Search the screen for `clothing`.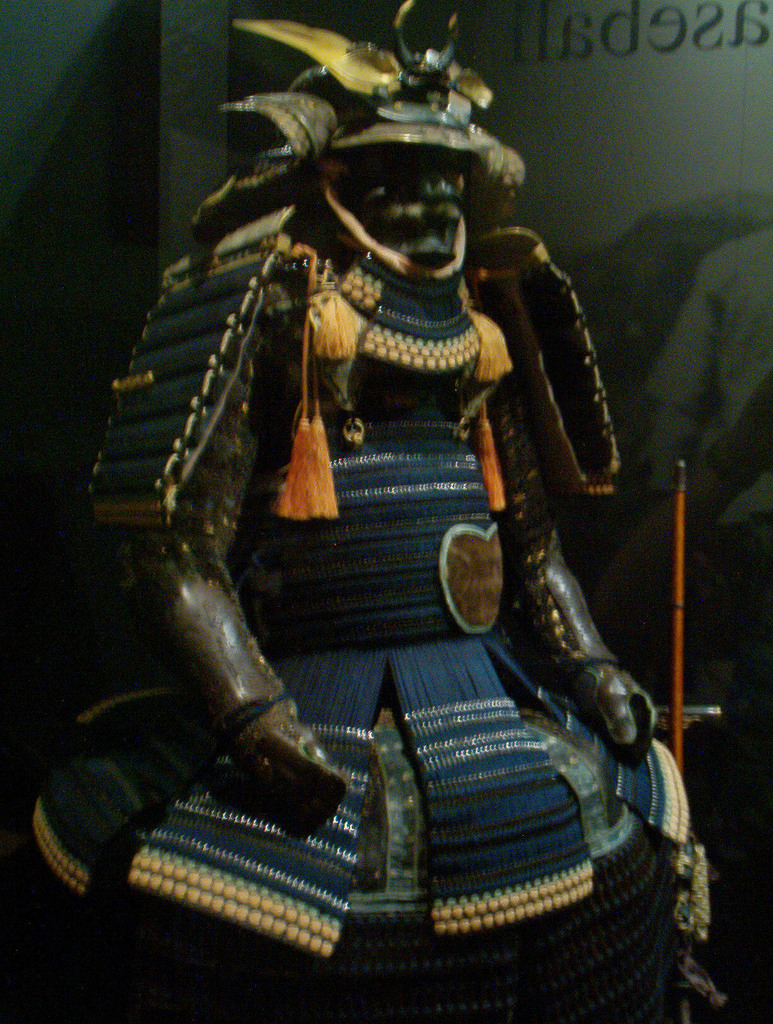
Found at [32,253,708,1023].
